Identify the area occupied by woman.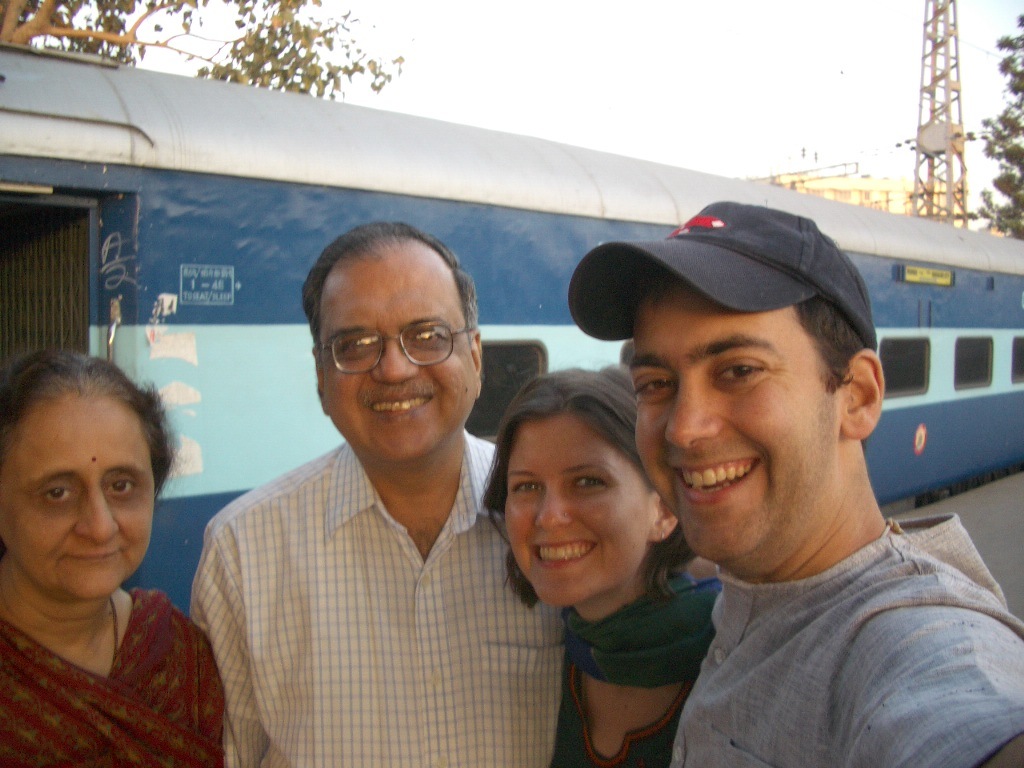
Area: (left=482, top=364, right=725, bottom=767).
